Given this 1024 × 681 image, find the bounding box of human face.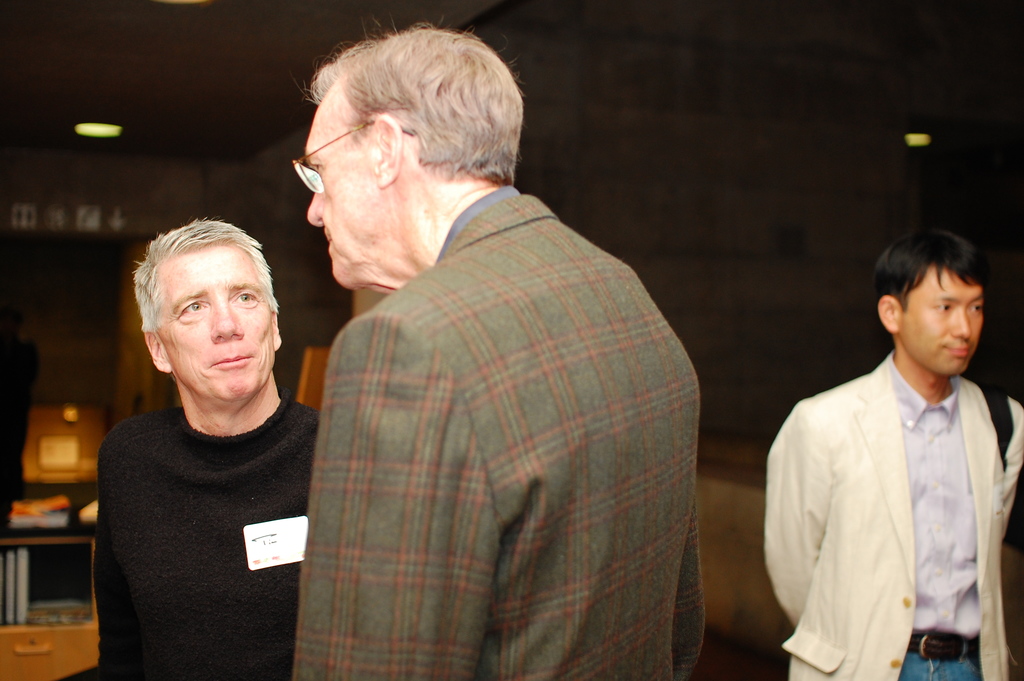
crop(154, 249, 283, 393).
